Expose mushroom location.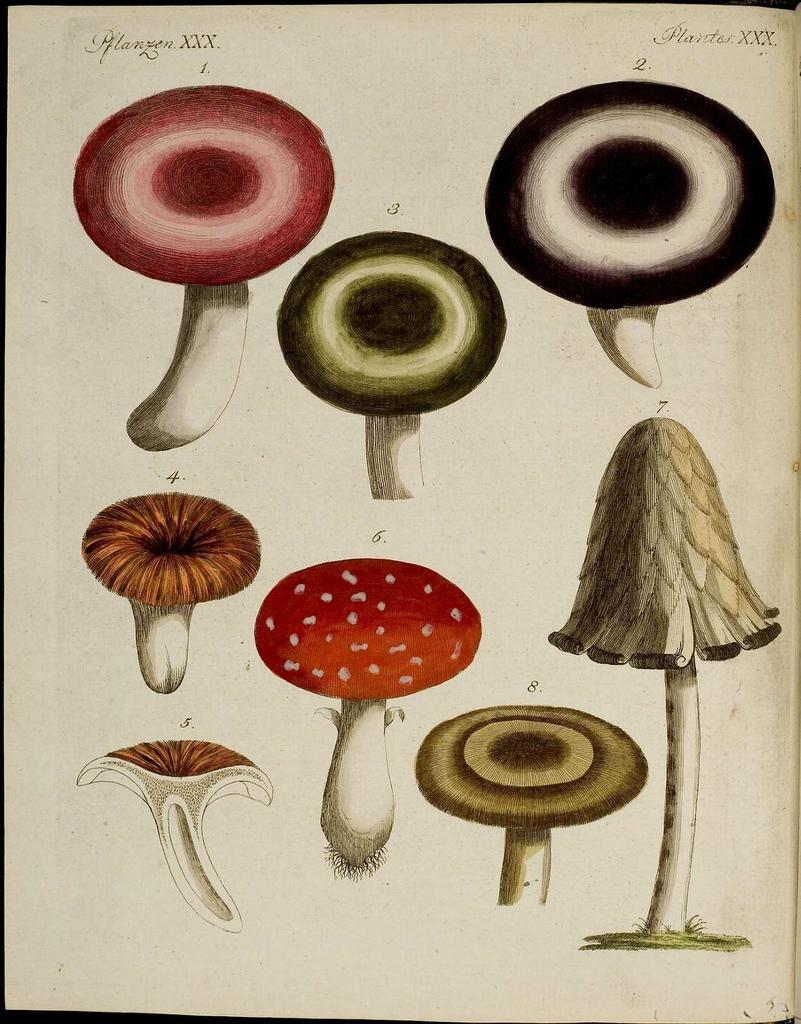
Exposed at [x1=78, y1=735, x2=274, y2=933].
